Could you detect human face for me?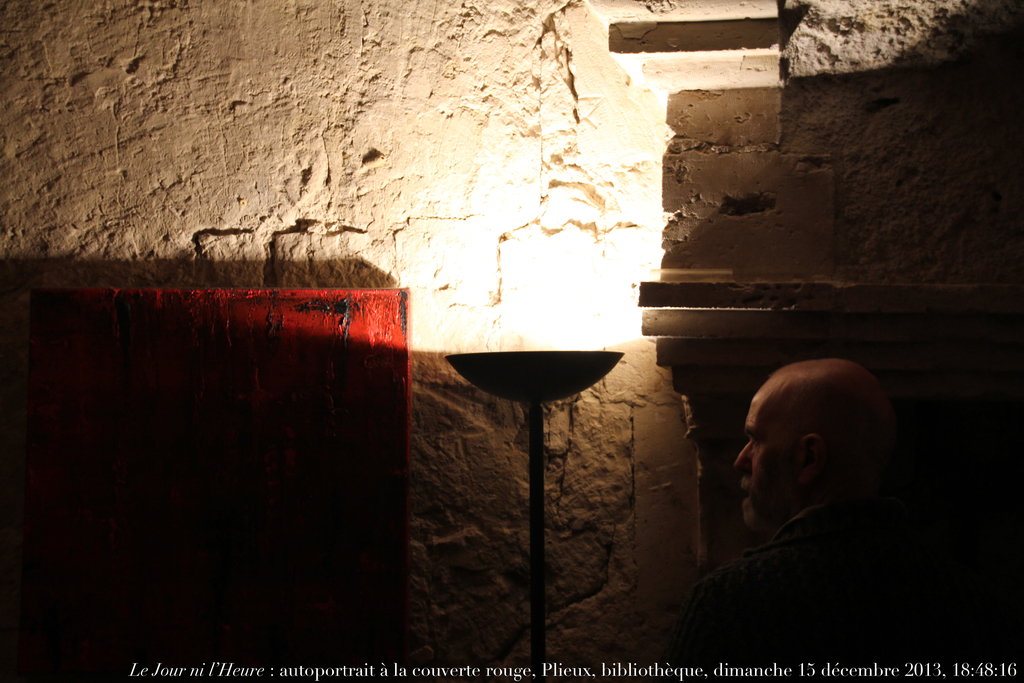
Detection result: [left=736, top=395, right=796, bottom=529].
